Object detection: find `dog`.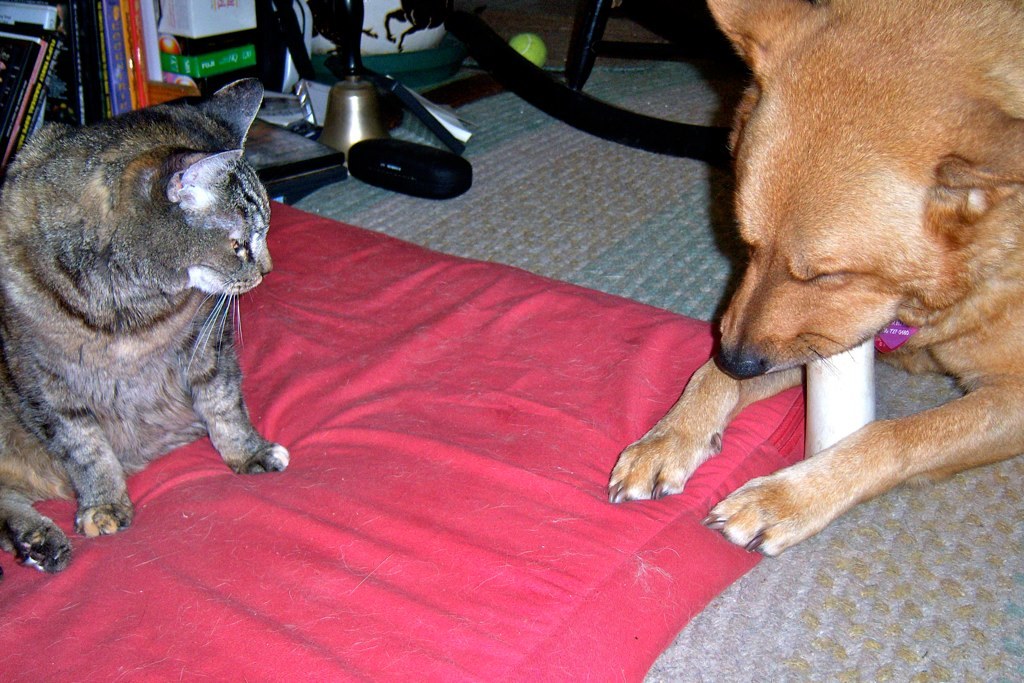
608, 0, 1023, 556.
